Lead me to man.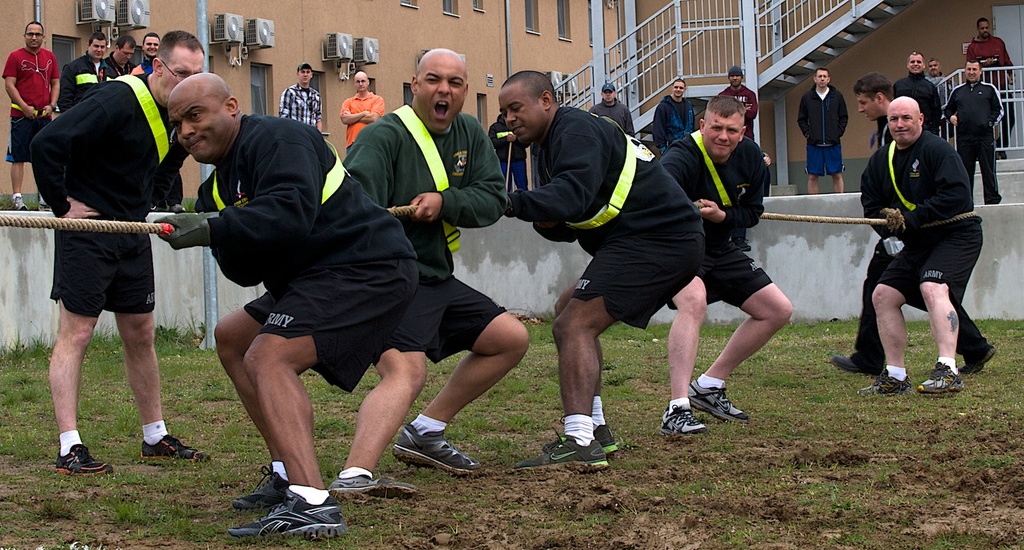
Lead to BBox(0, 18, 83, 230).
